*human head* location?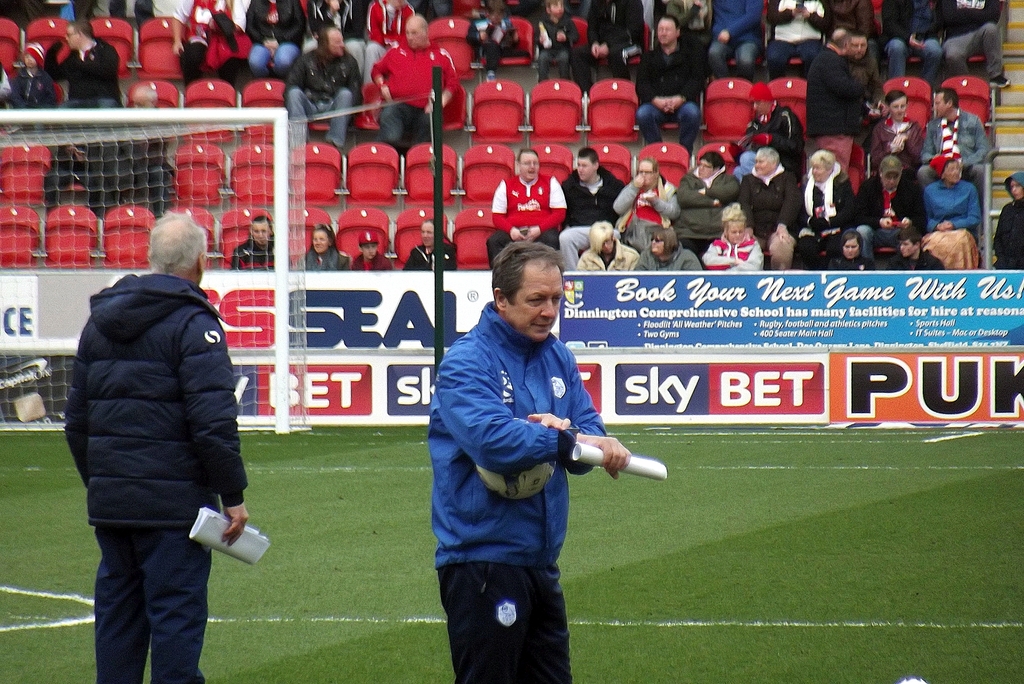
crop(358, 229, 376, 263)
